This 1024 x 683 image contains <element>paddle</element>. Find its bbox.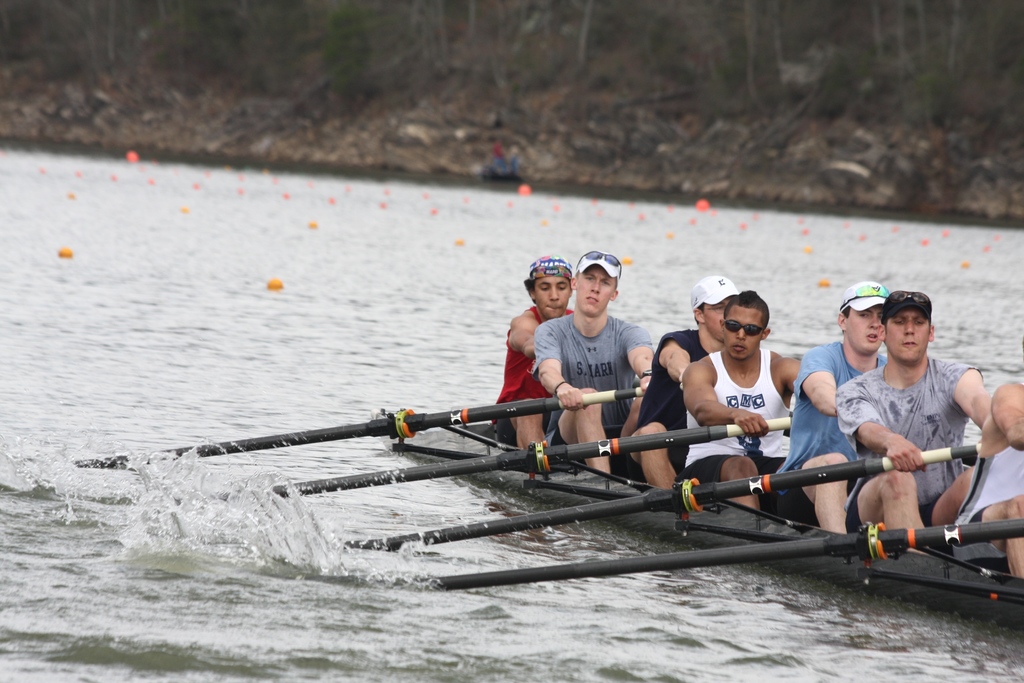
x1=70, y1=383, x2=648, y2=467.
